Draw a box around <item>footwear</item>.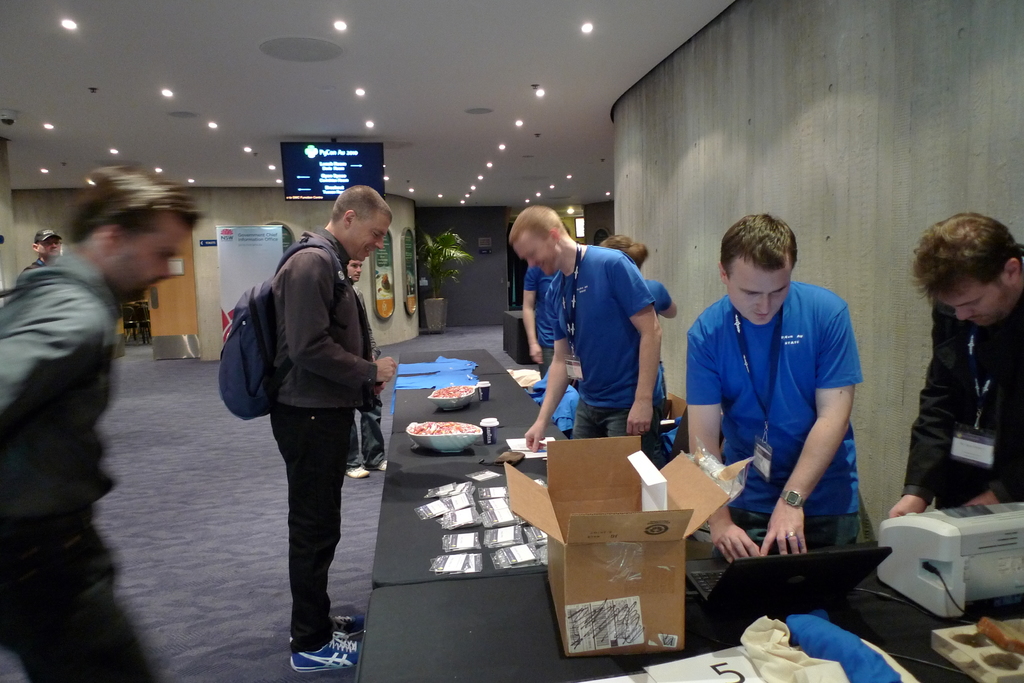
294 626 359 676.
